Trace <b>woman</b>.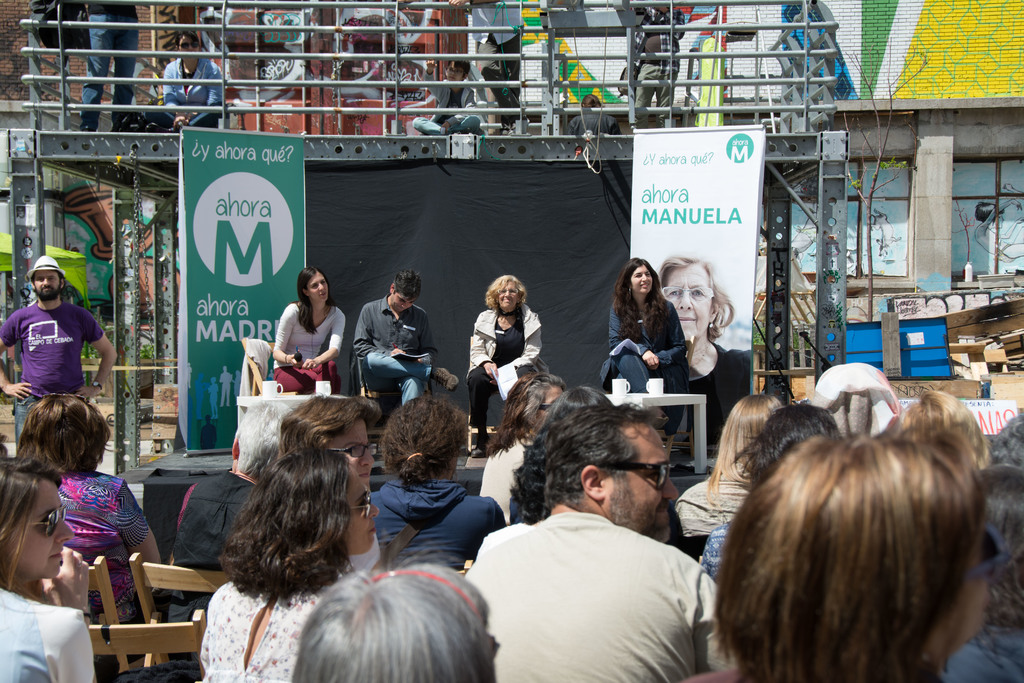
Traced to bbox=(468, 374, 577, 530).
